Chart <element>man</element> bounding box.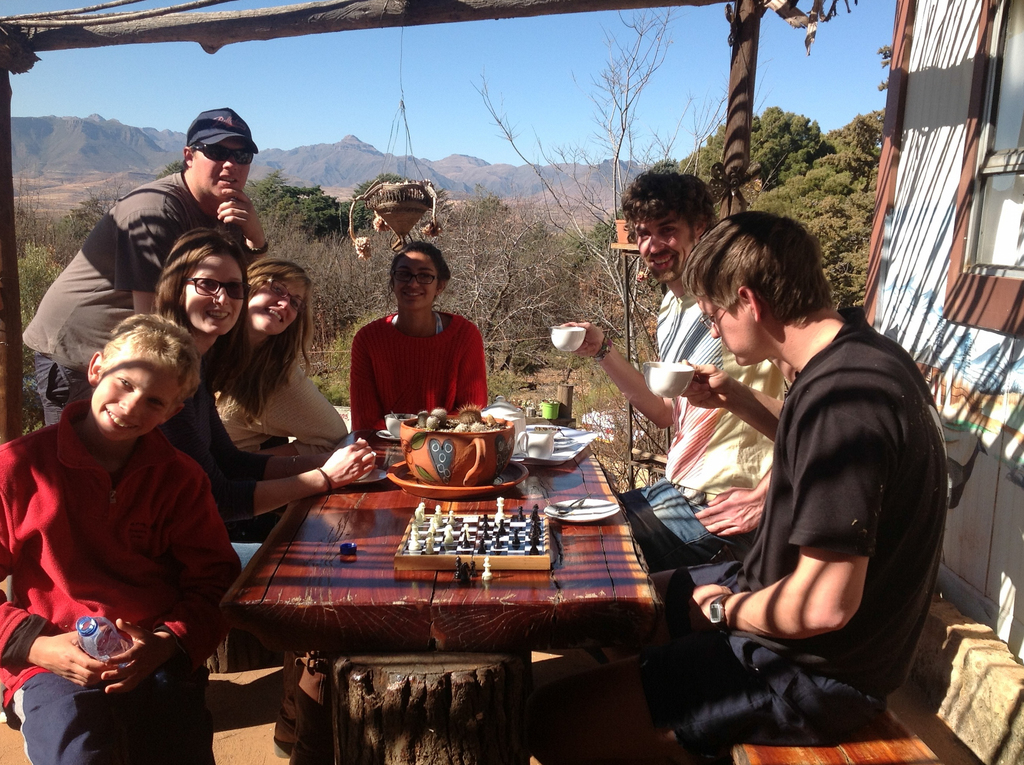
Charted: left=0, top=280, right=255, bottom=750.
